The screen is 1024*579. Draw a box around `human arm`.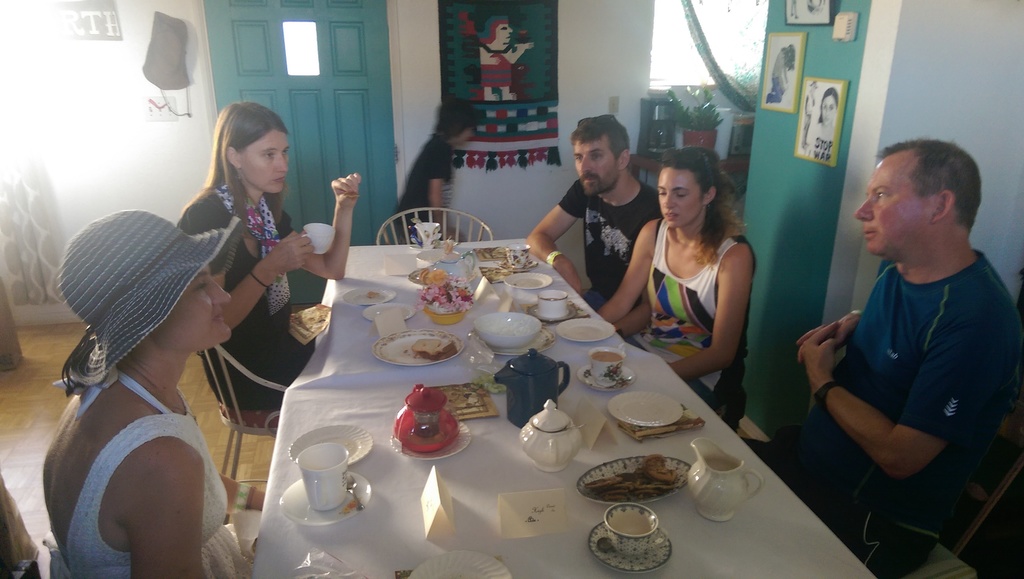
616 293 656 335.
